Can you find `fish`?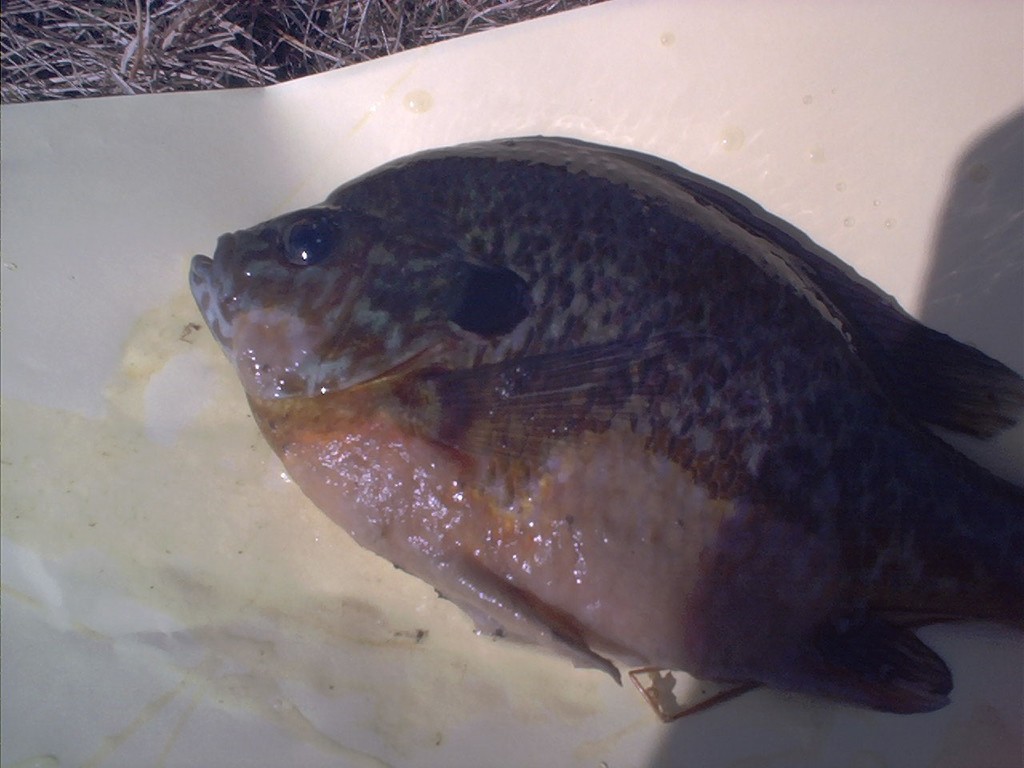
Yes, bounding box: x1=182, y1=112, x2=976, y2=745.
